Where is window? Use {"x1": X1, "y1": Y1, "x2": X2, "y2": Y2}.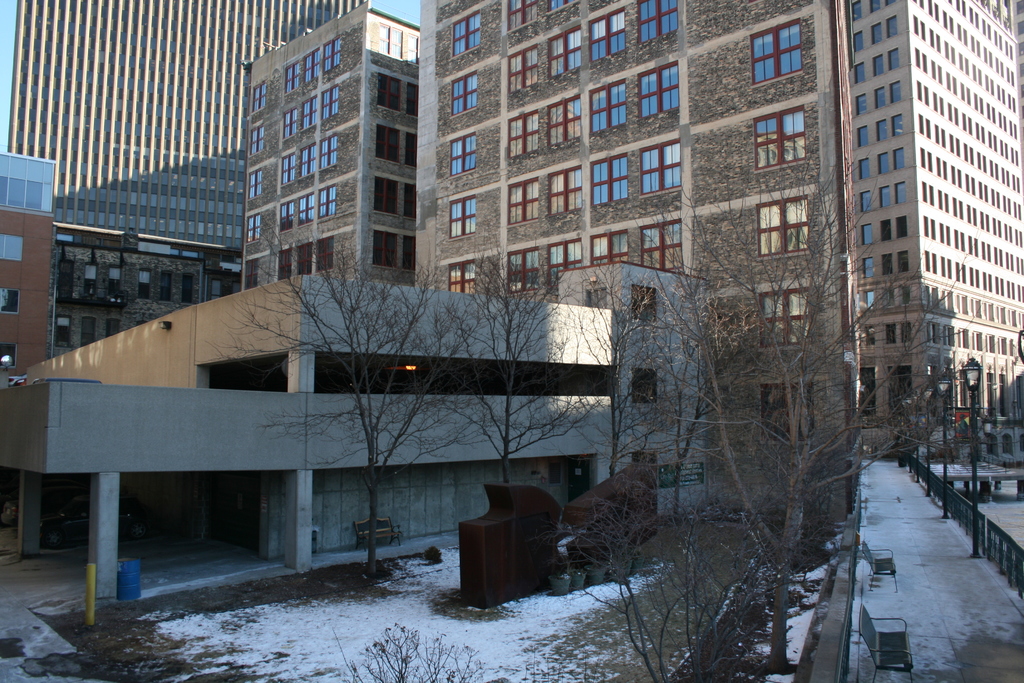
{"x1": 892, "y1": 185, "x2": 910, "y2": 207}.
